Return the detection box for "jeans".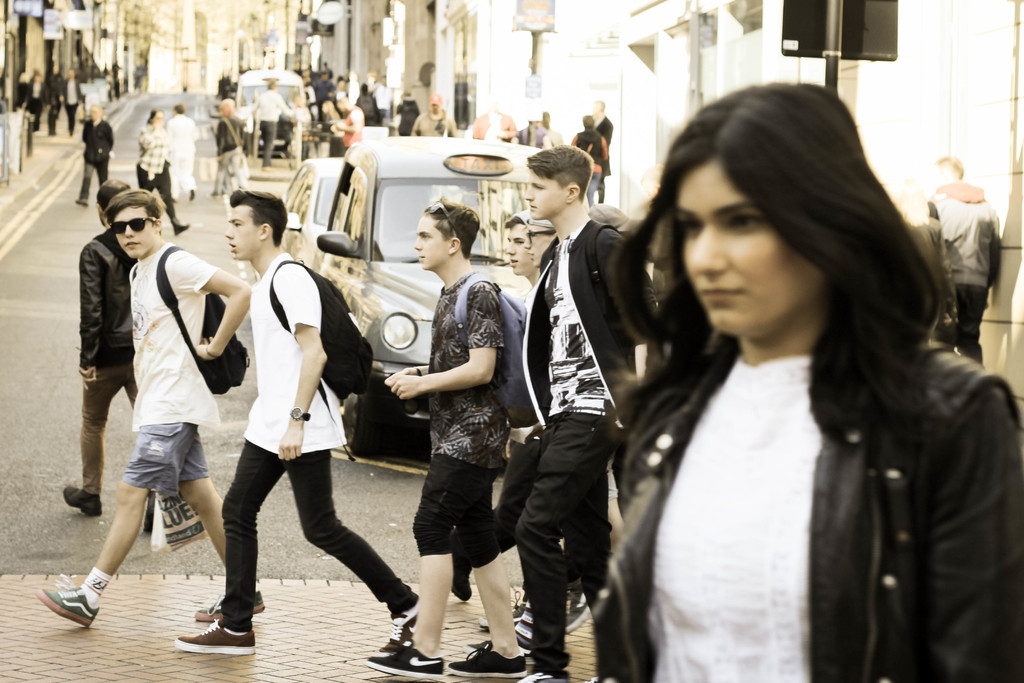
<bbox>506, 402, 604, 668</bbox>.
